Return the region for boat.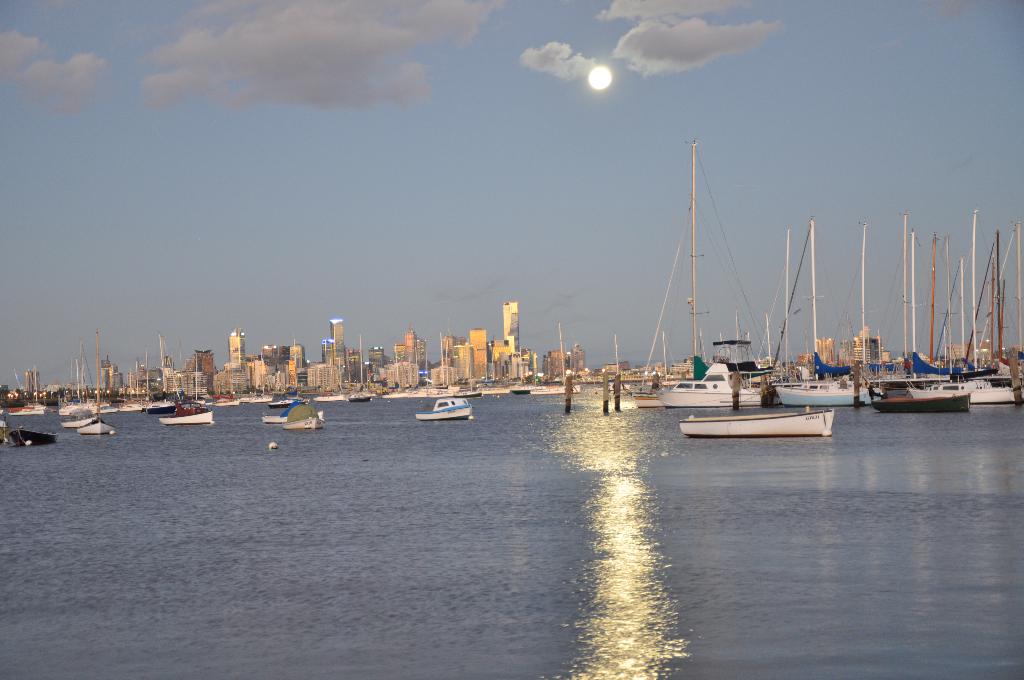
(x1=878, y1=216, x2=937, y2=380).
